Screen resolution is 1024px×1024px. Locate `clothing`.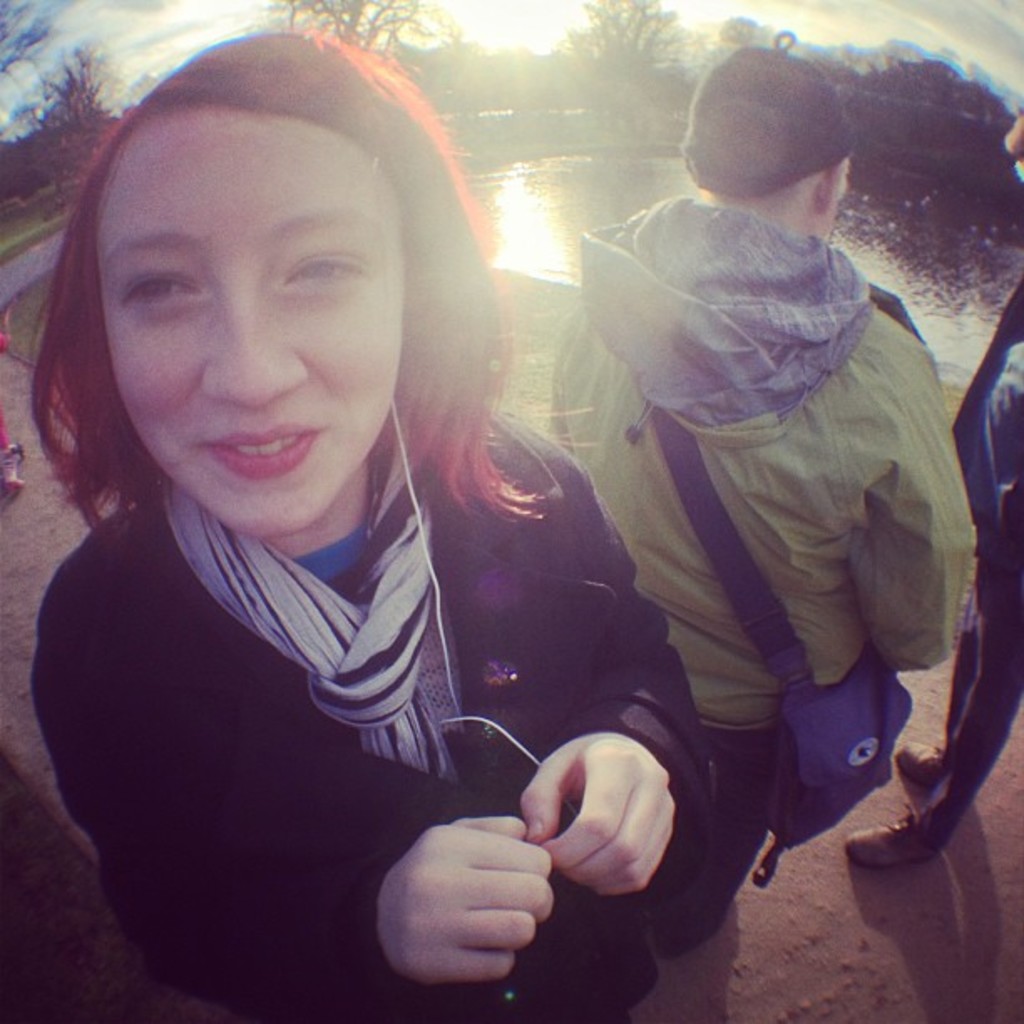
rect(571, 115, 975, 914).
